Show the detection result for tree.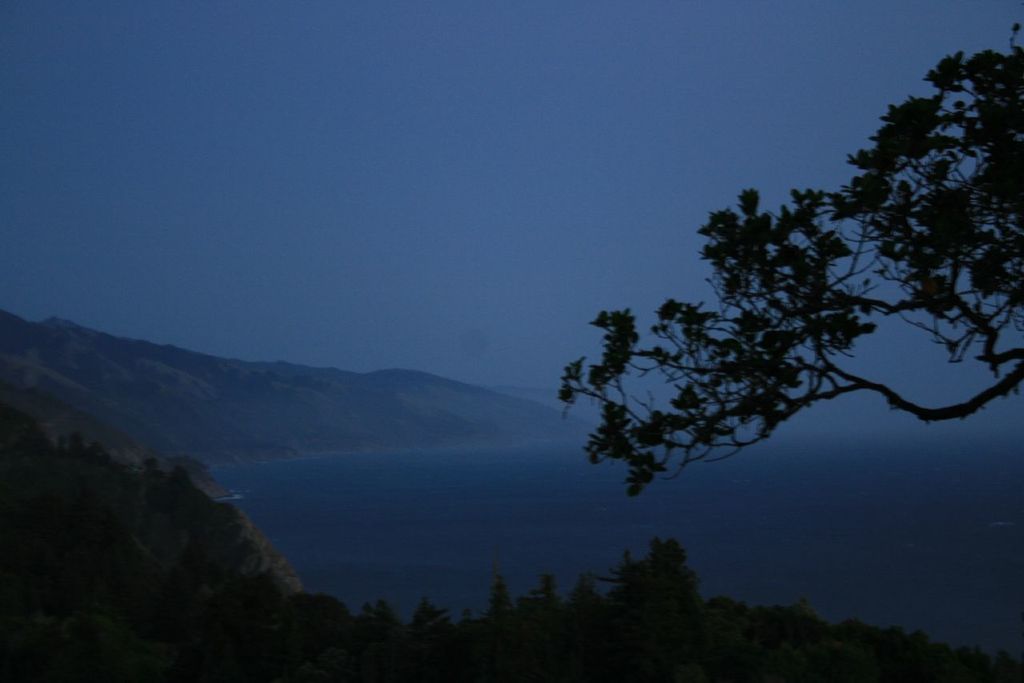
detection(518, 570, 574, 682).
